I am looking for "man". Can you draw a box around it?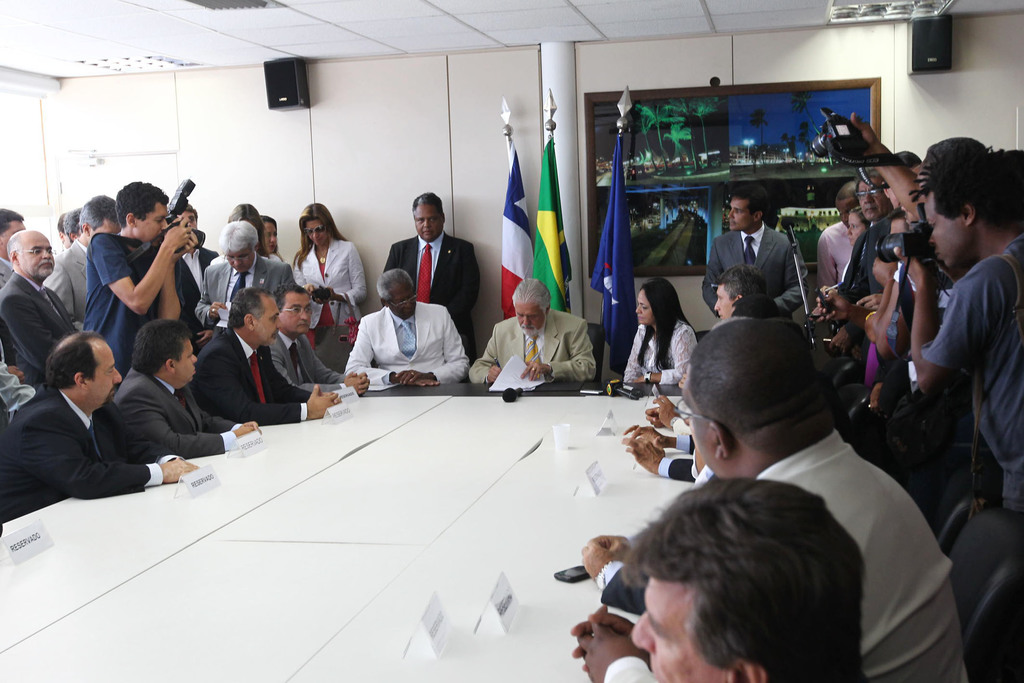
Sure, the bounding box is Rect(905, 158, 1023, 522).
